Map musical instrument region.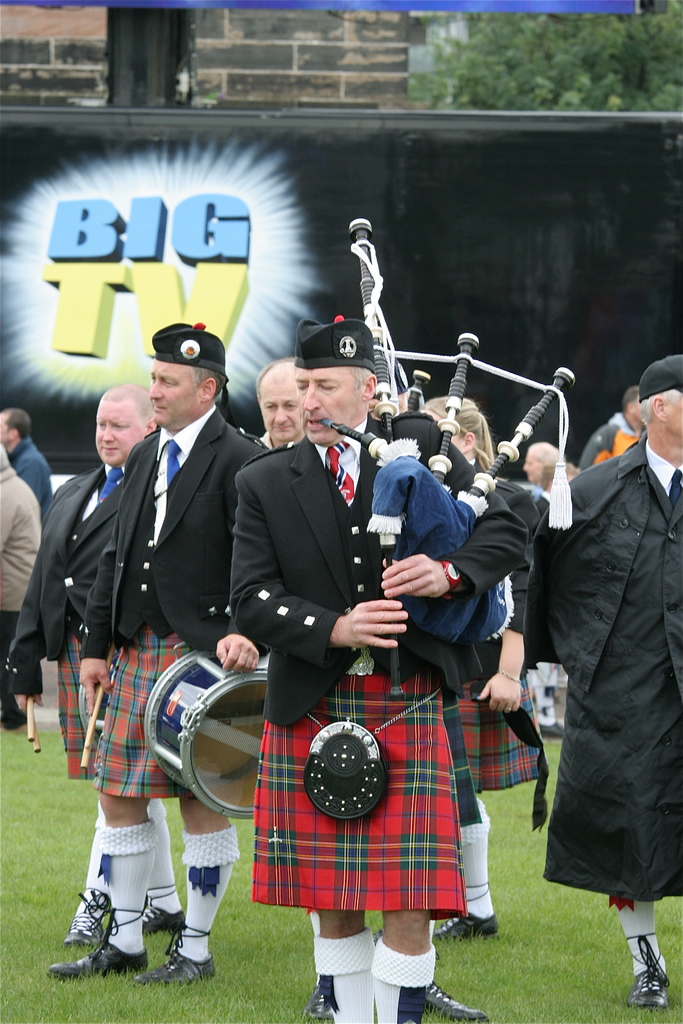
Mapped to {"left": 143, "top": 649, "right": 270, "bottom": 819}.
